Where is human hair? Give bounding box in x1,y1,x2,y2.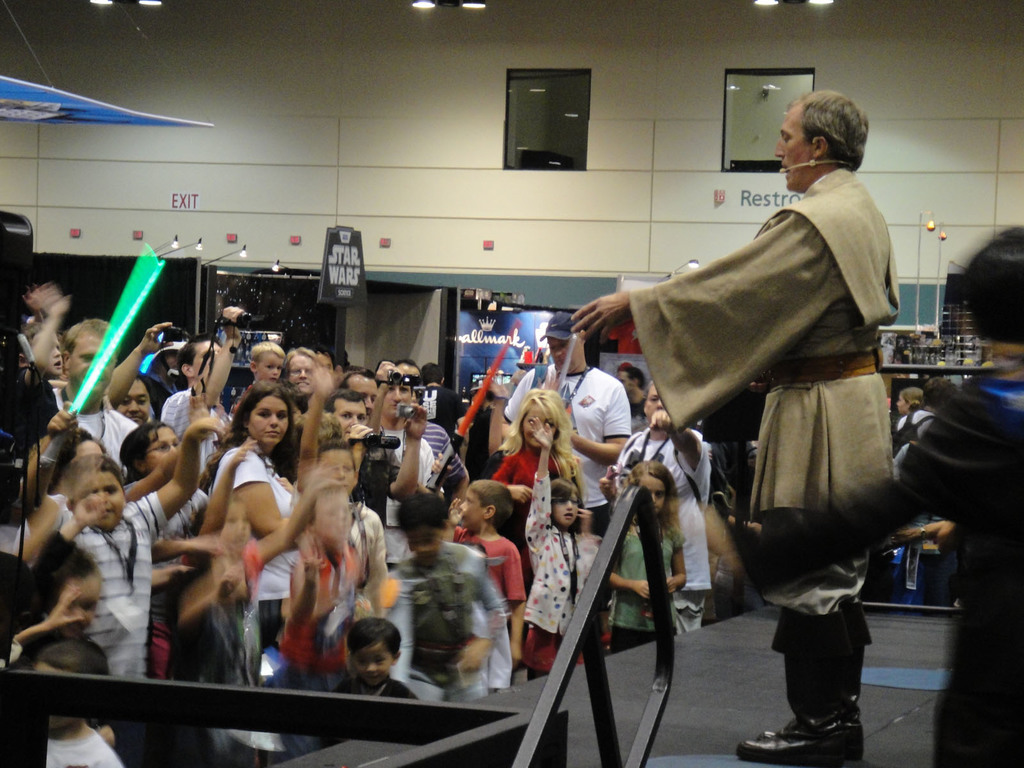
197,380,295,495.
